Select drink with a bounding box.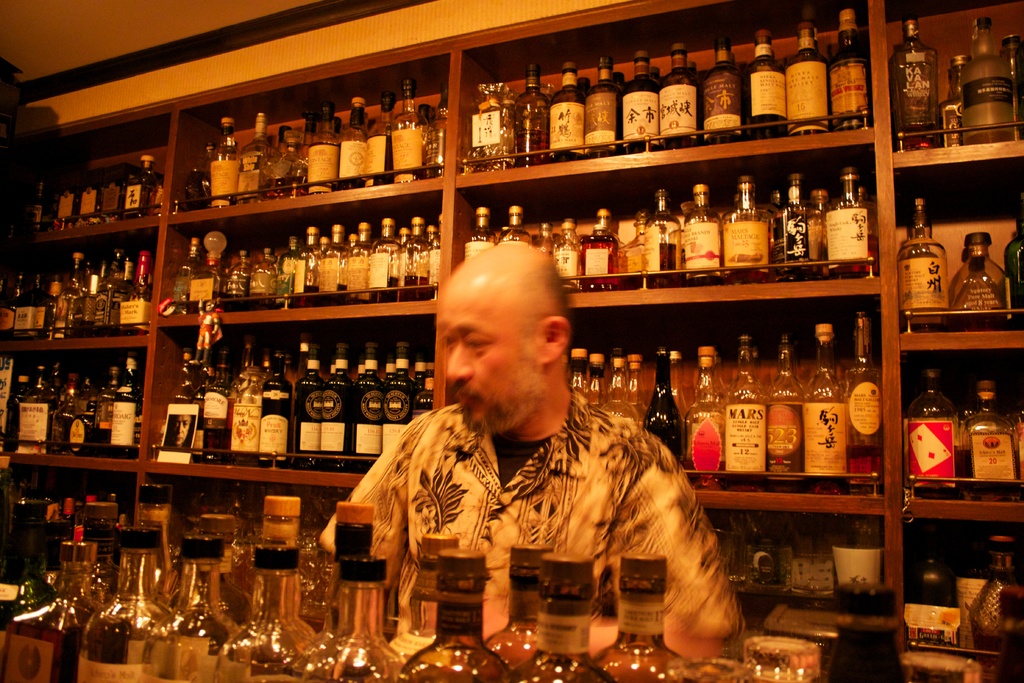
l=422, t=74, r=449, b=177.
